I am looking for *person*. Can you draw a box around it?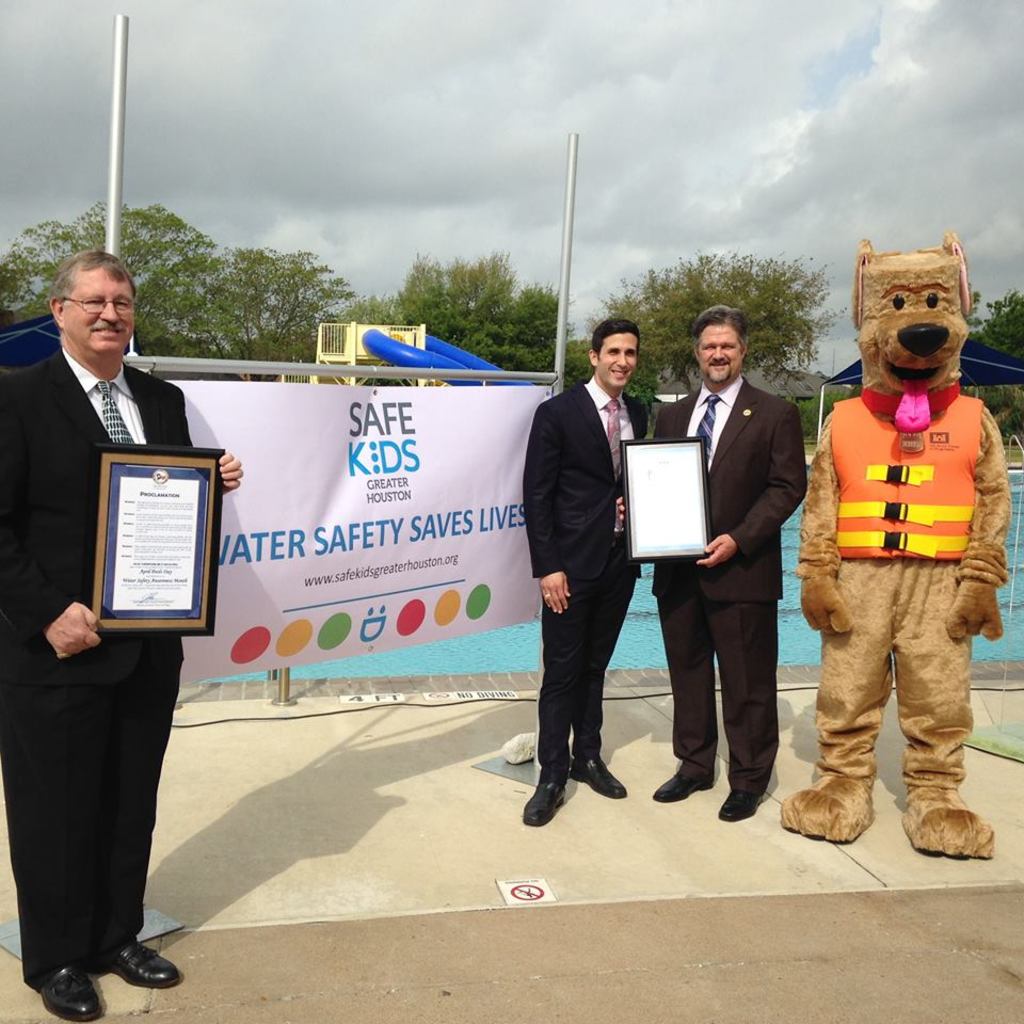
Sure, the bounding box is left=5, top=251, right=238, bottom=1023.
